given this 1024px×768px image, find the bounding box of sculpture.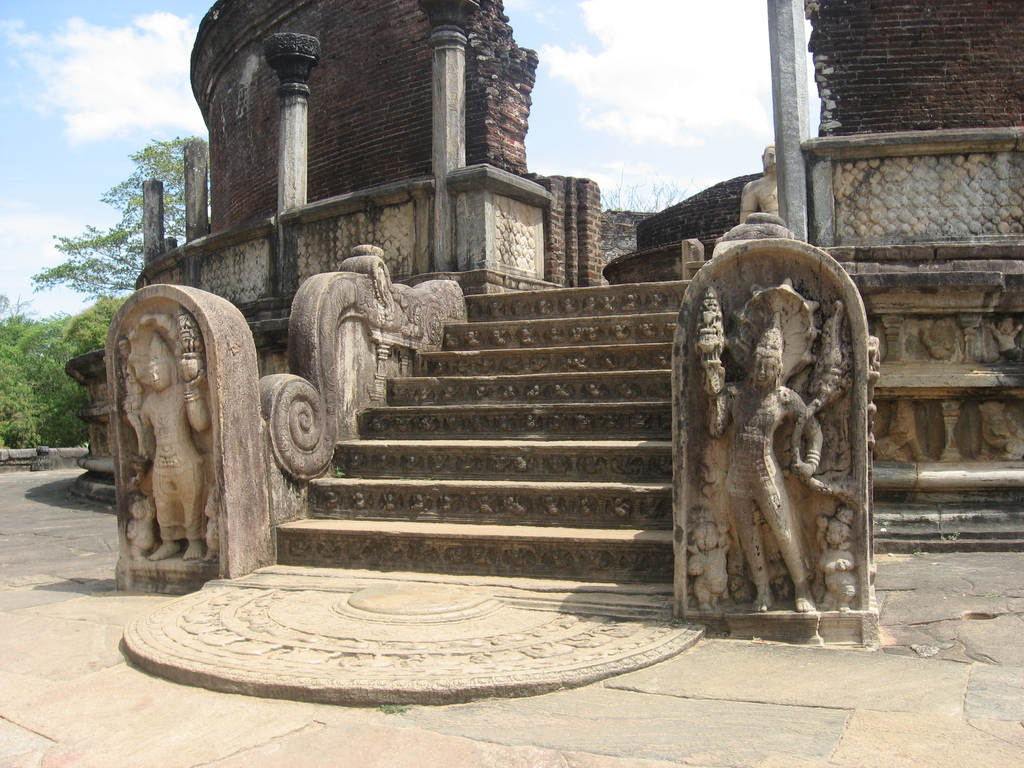
x1=550 y1=412 x2=567 y2=430.
